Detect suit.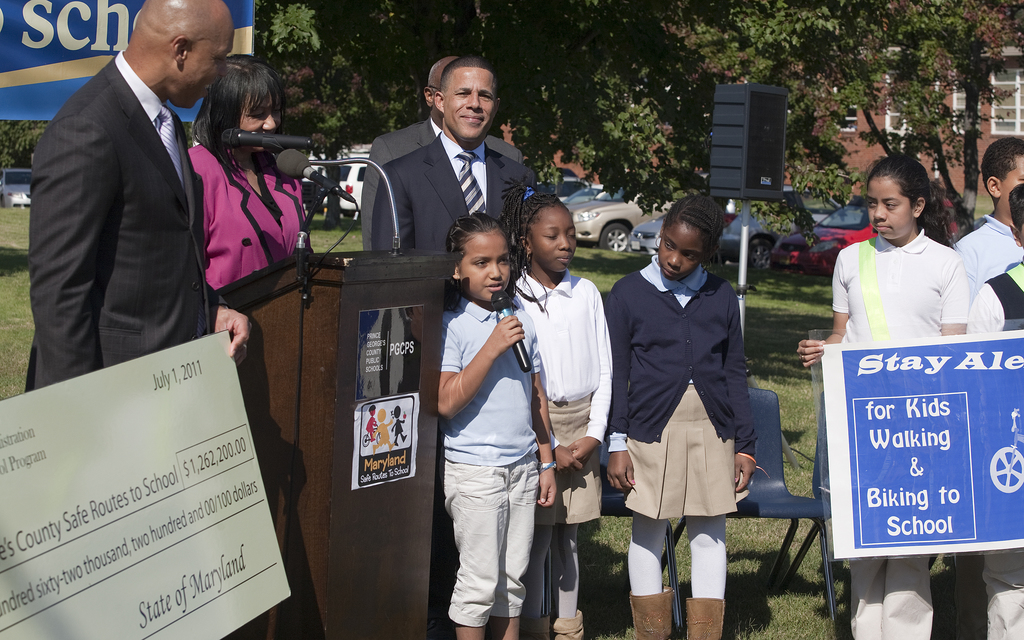
Detected at <region>360, 115, 520, 249</region>.
